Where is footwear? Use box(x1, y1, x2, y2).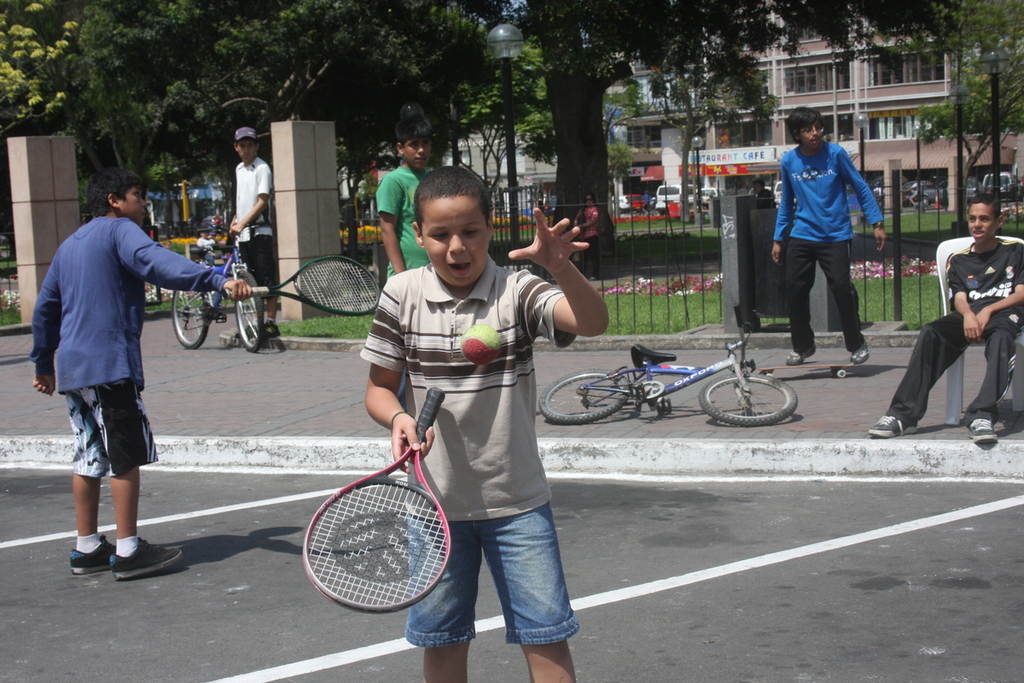
box(787, 347, 817, 365).
